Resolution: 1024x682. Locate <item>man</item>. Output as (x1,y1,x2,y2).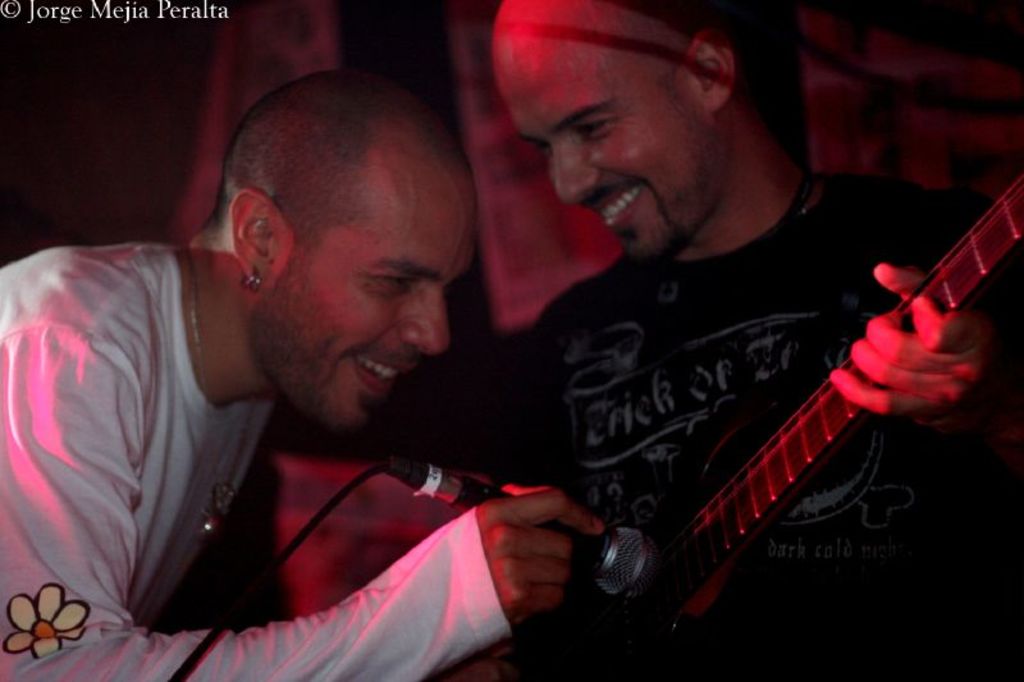
(453,0,1023,681).
